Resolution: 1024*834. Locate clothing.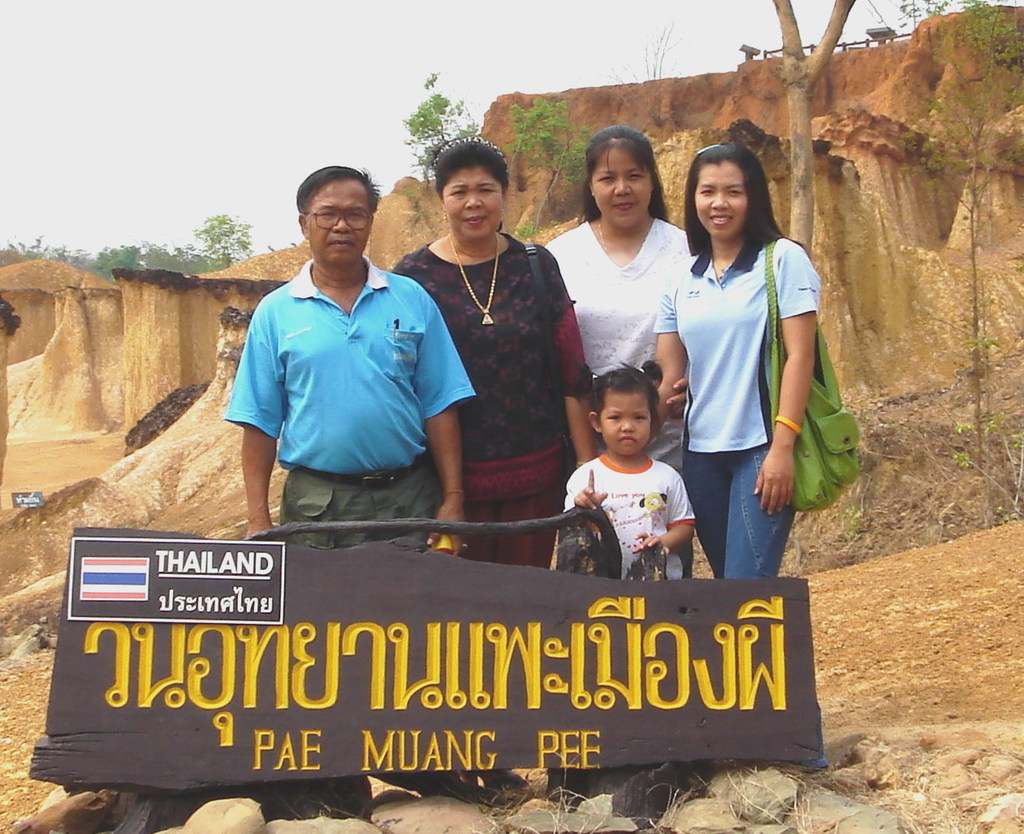
BBox(542, 215, 695, 574).
